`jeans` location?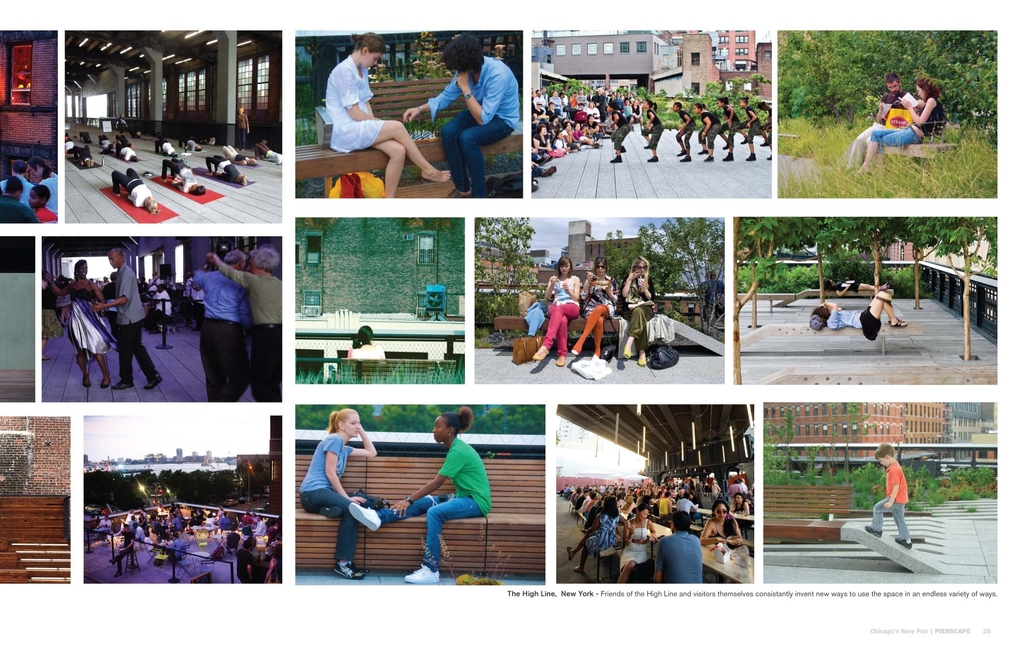
{"x1": 438, "y1": 110, "x2": 508, "y2": 187}
